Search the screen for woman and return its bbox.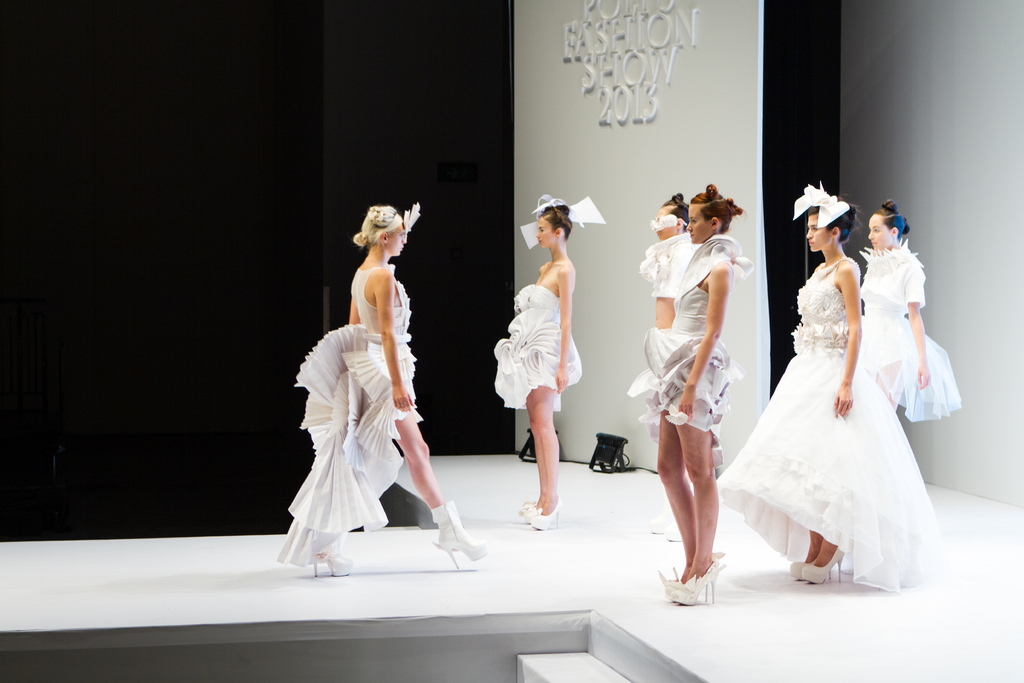
Found: locate(276, 202, 493, 570).
